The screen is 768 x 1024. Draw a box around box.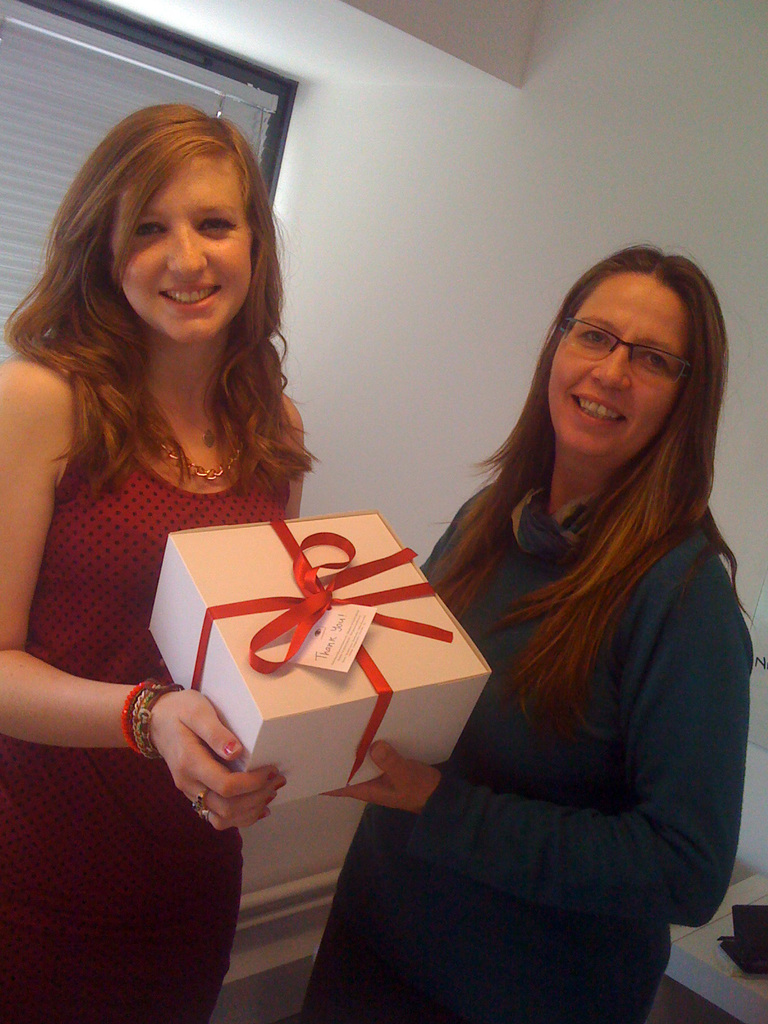
{"left": 150, "top": 517, "right": 495, "bottom": 804}.
